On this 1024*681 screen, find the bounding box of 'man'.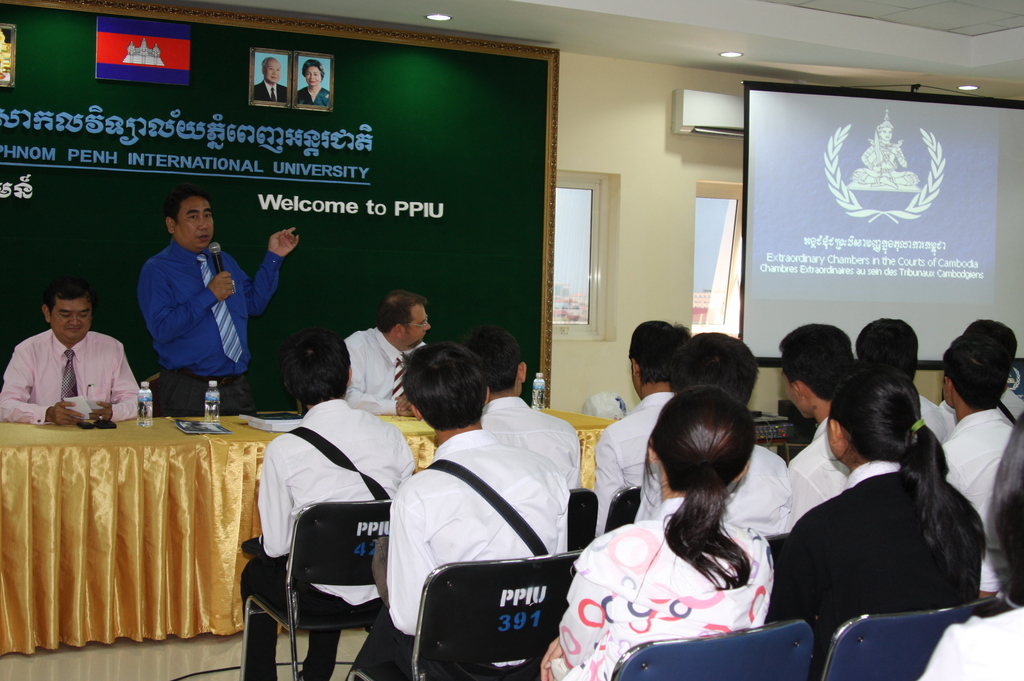
Bounding box: x1=850 y1=317 x2=952 y2=451.
